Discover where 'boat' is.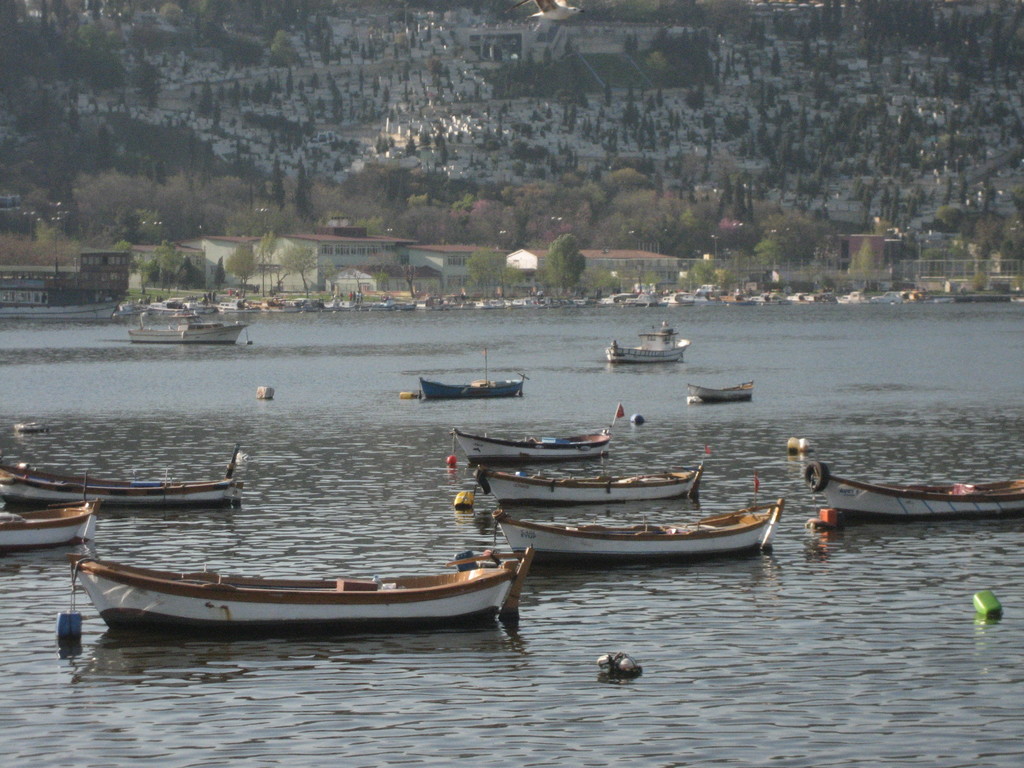
Discovered at region(57, 548, 539, 650).
